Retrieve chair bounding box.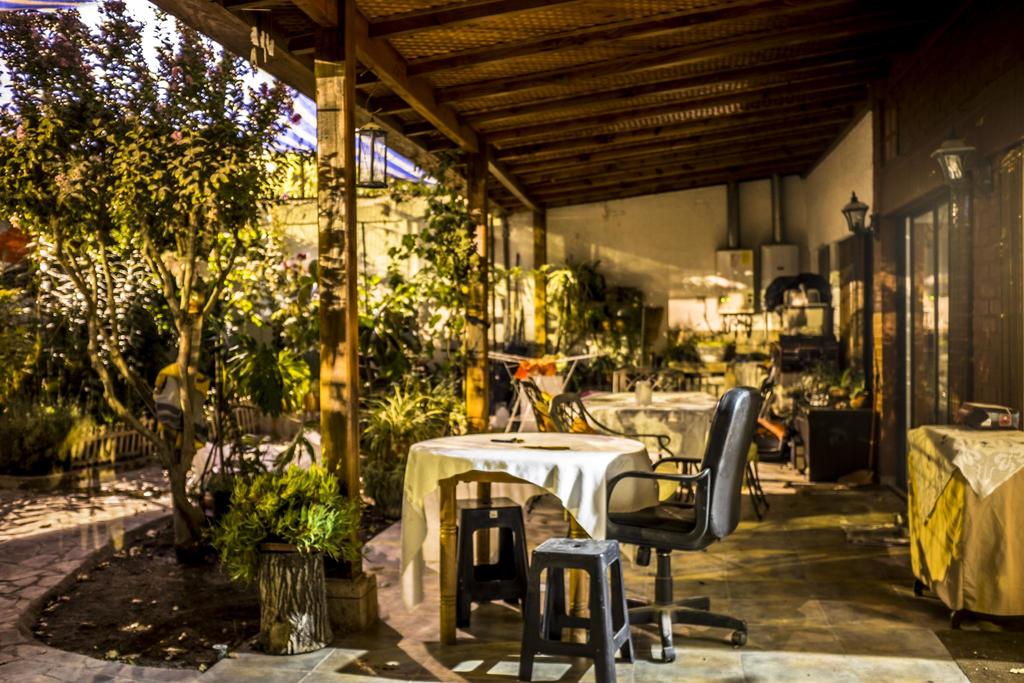
Bounding box: bbox(586, 388, 750, 666).
